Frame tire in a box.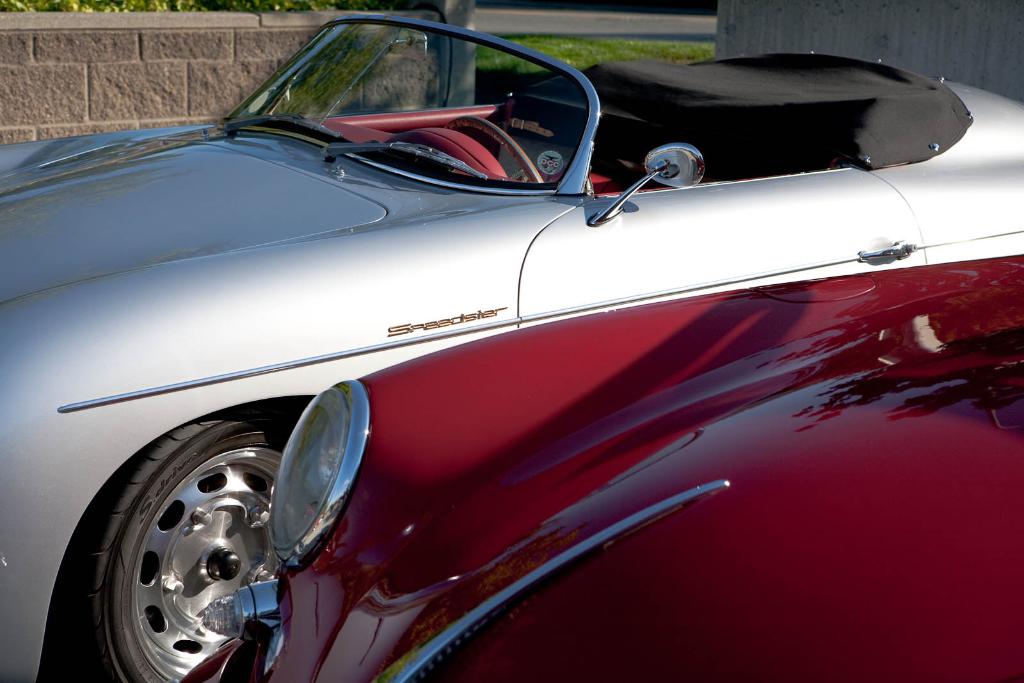
box(60, 415, 295, 682).
